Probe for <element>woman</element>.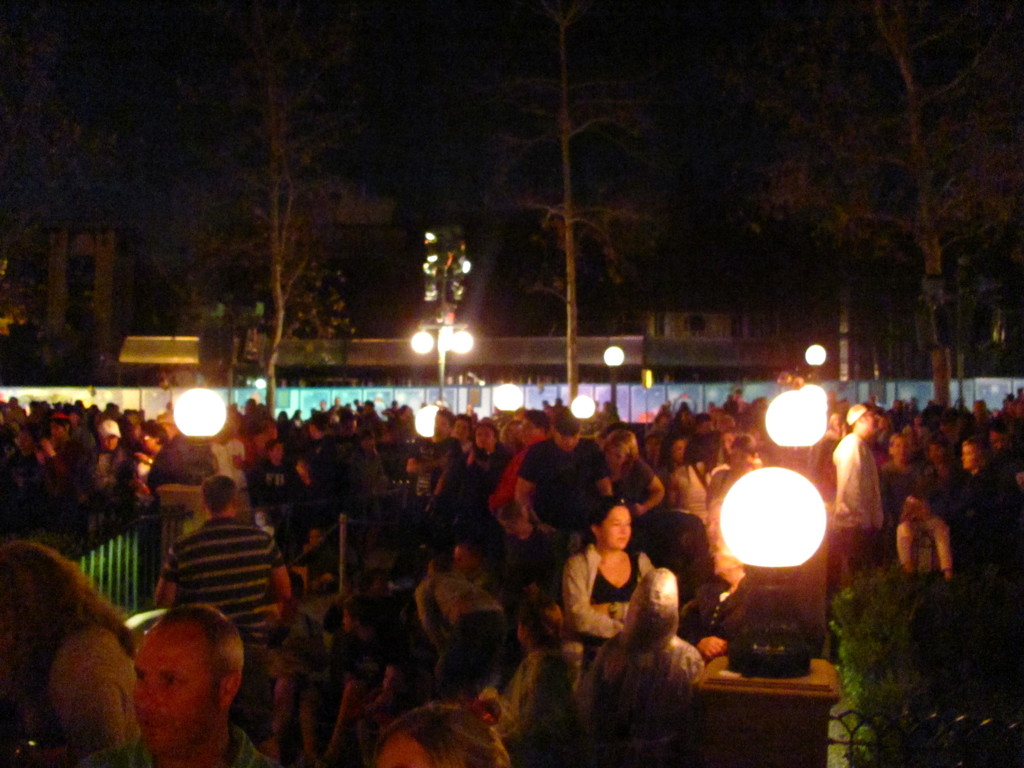
Probe result: x1=554, y1=495, x2=673, y2=673.
